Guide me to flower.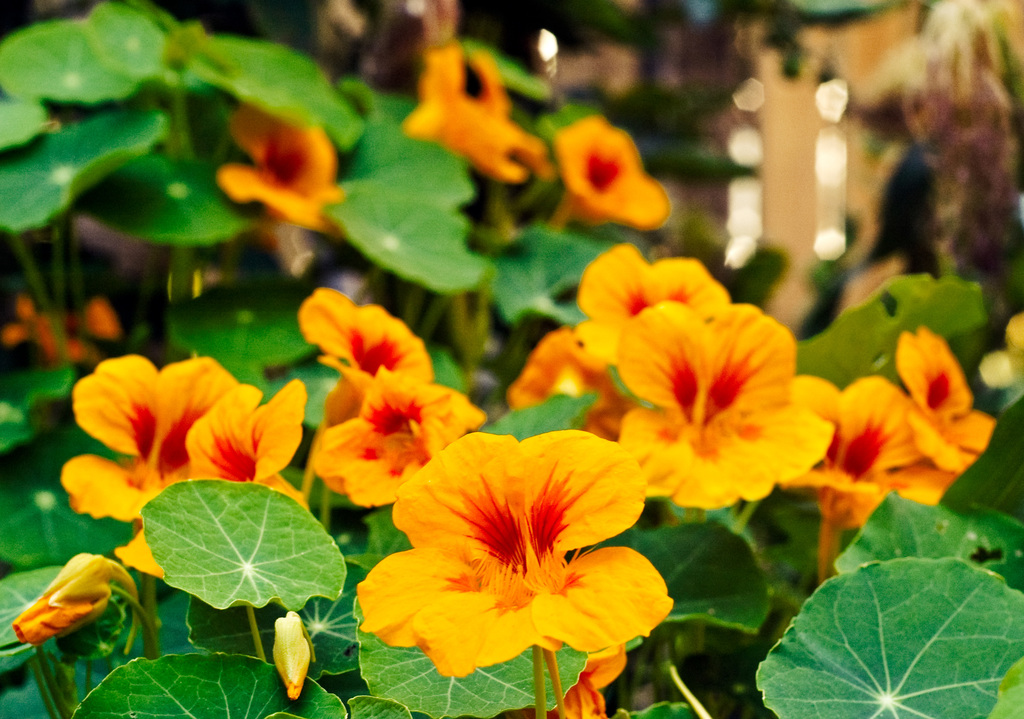
Guidance: BBox(320, 367, 483, 521).
